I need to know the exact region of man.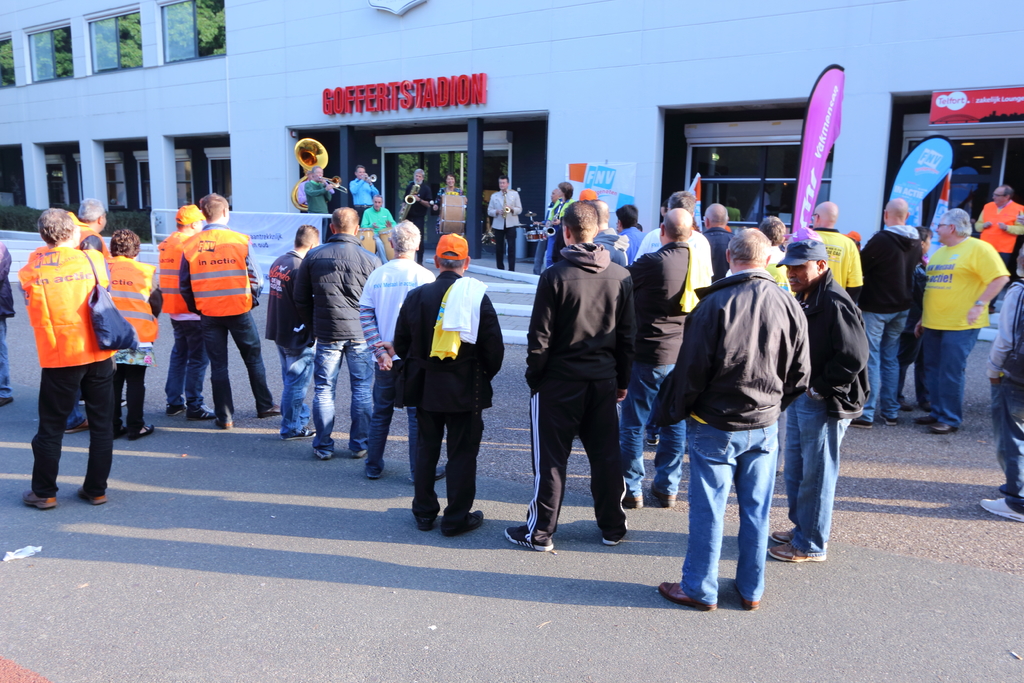
Region: 486,176,523,272.
